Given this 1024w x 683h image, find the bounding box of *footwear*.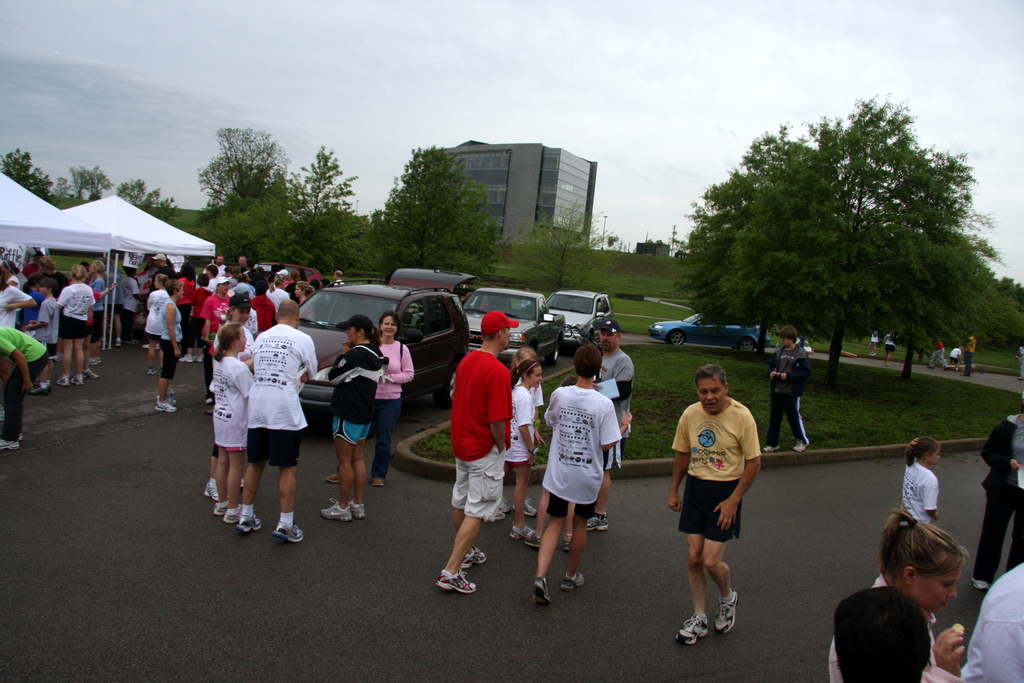
Rect(223, 509, 243, 522).
